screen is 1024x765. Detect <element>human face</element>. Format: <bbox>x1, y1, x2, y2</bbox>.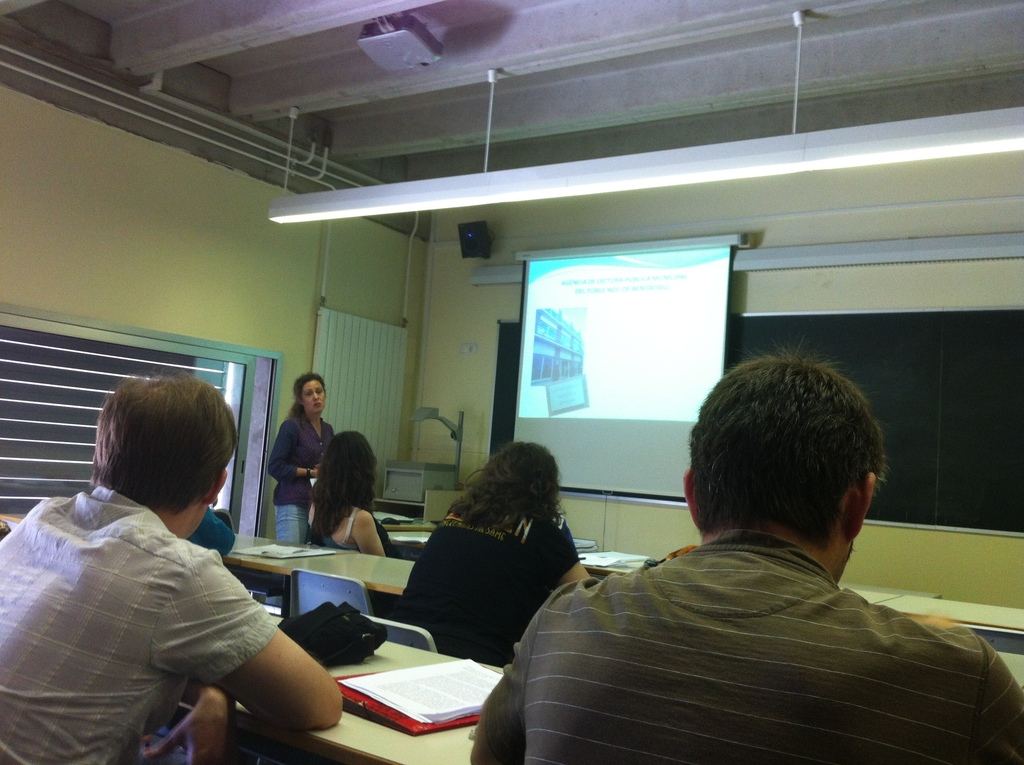
<bbox>303, 380, 325, 414</bbox>.
